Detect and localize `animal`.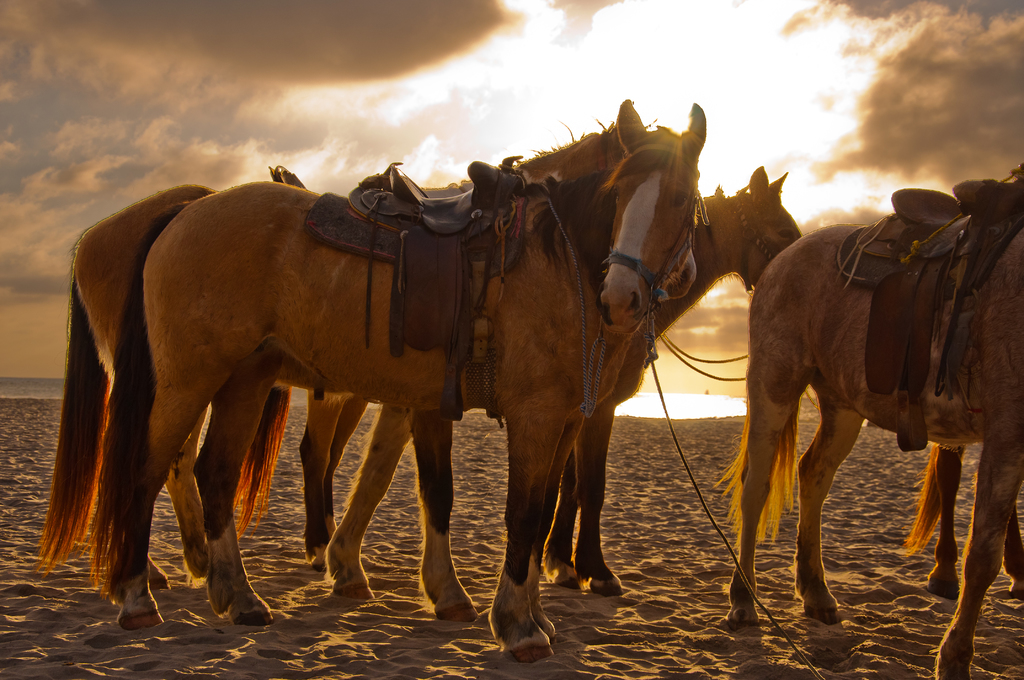
Localized at region(31, 120, 701, 623).
